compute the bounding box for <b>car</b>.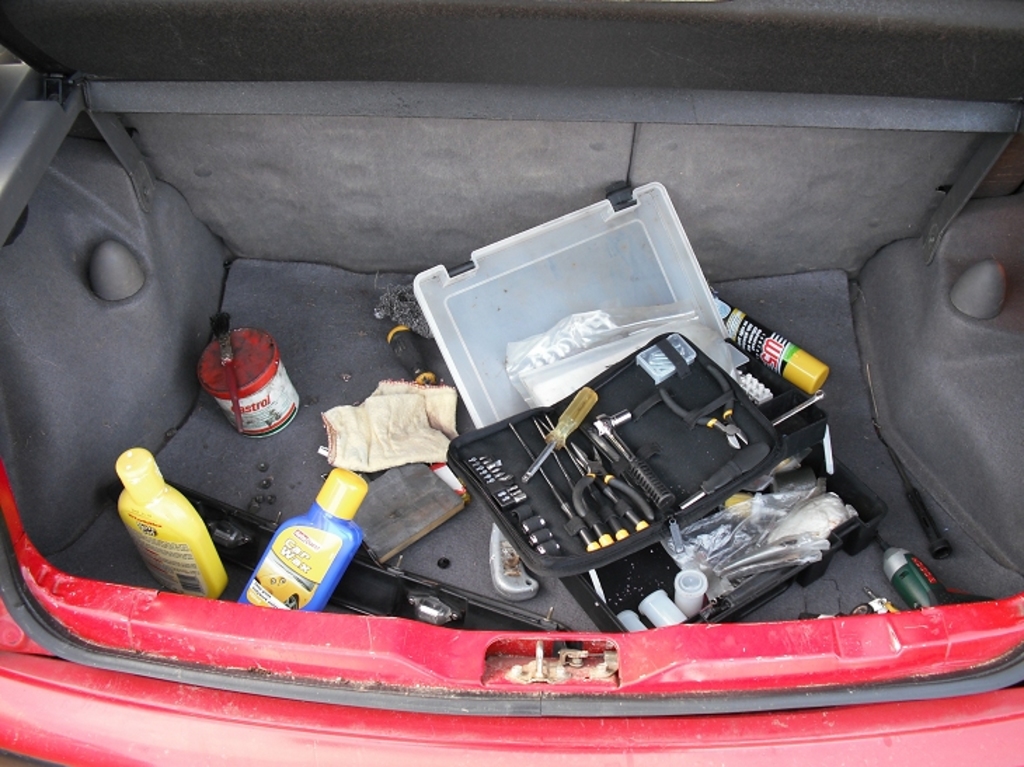
bbox=[0, 0, 1023, 766].
